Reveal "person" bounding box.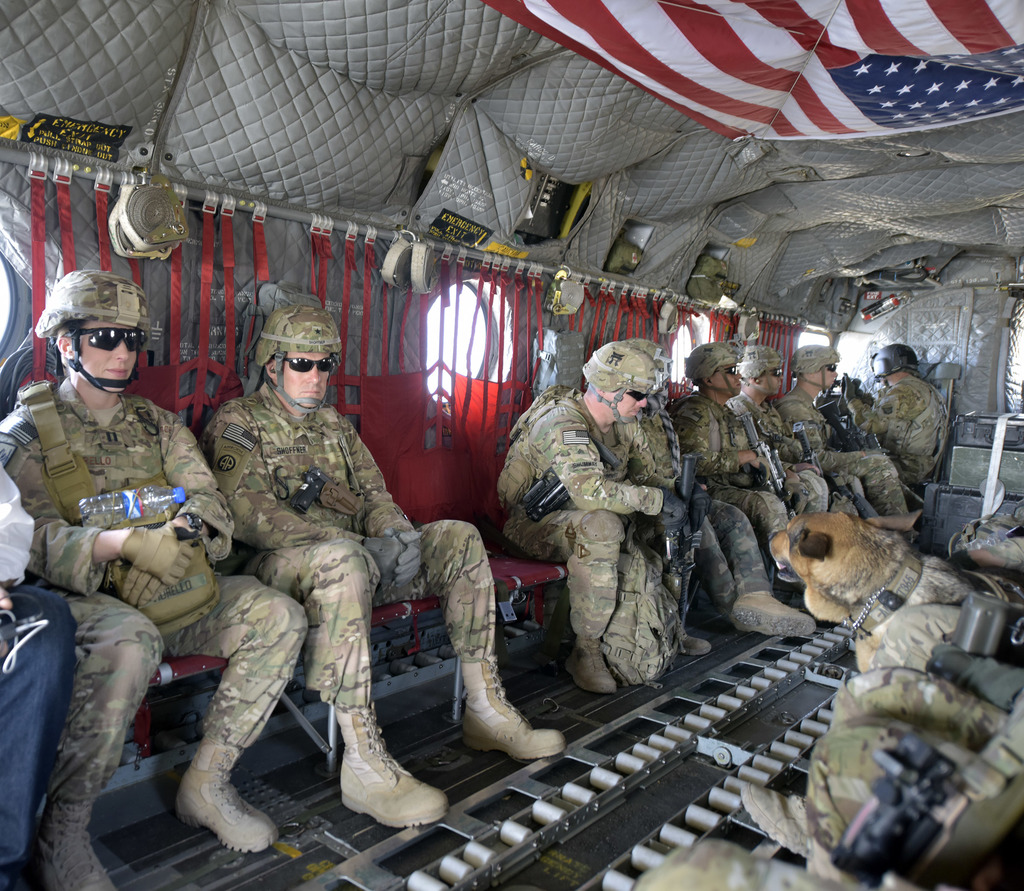
Revealed: x1=502, y1=337, x2=722, y2=694.
